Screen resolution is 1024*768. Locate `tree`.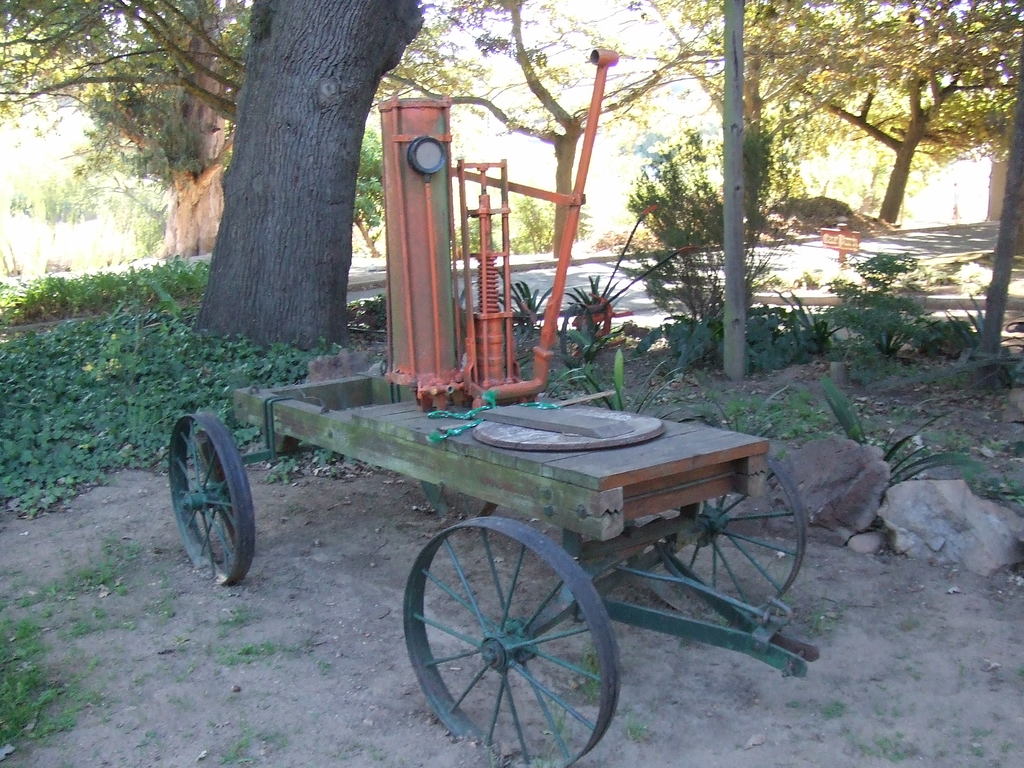
[left=193, top=0, right=425, bottom=349].
